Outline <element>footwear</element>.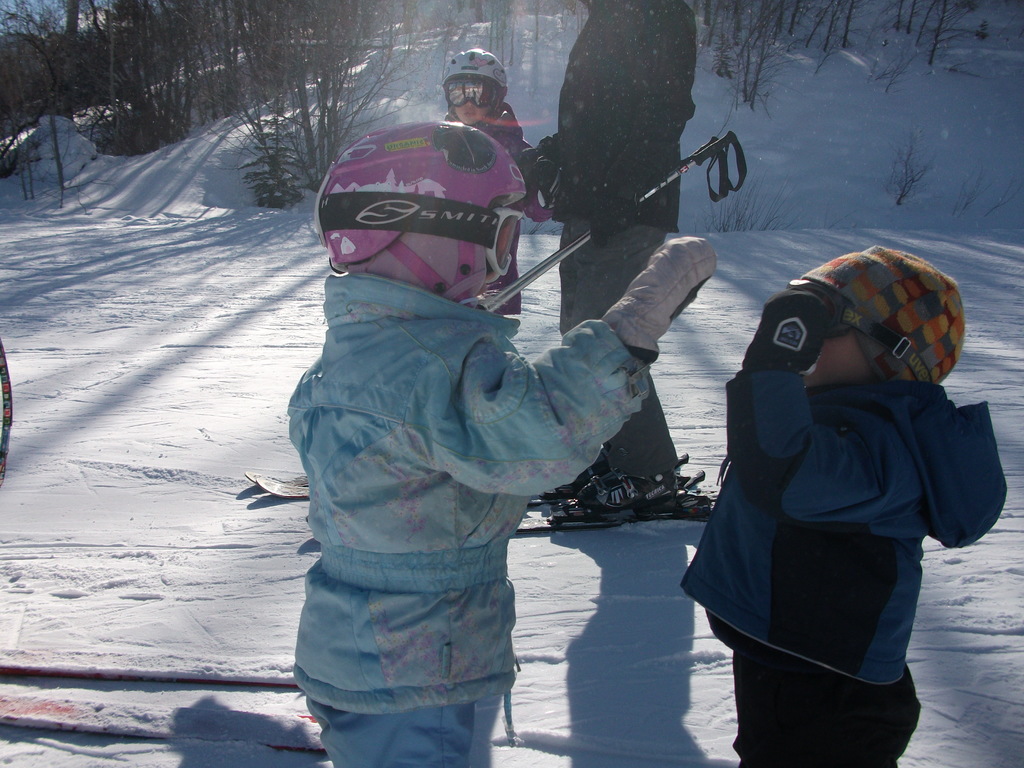
Outline: bbox=[589, 454, 672, 534].
